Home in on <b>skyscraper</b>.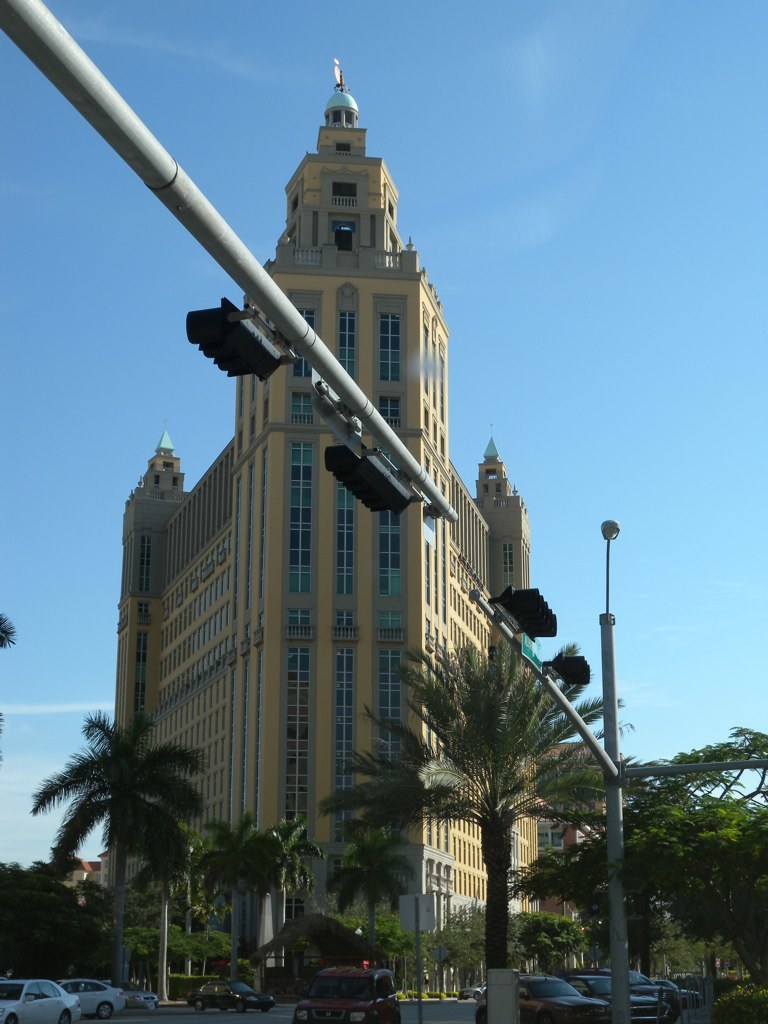
Homed in at rect(128, 85, 593, 989).
